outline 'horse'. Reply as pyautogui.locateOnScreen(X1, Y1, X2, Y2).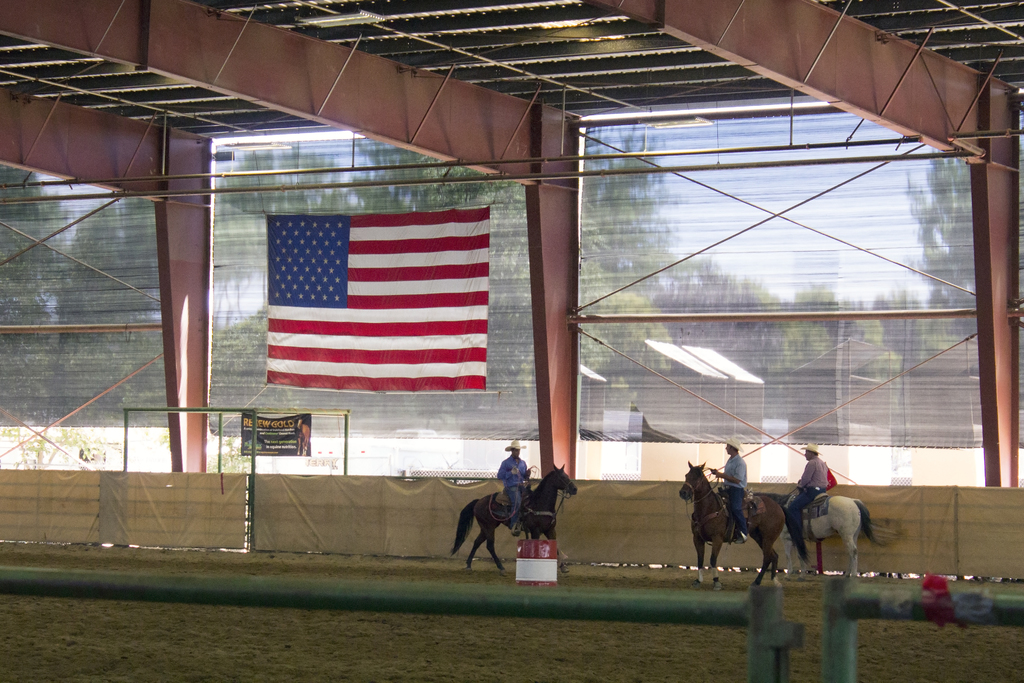
pyautogui.locateOnScreen(750, 495, 892, 579).
